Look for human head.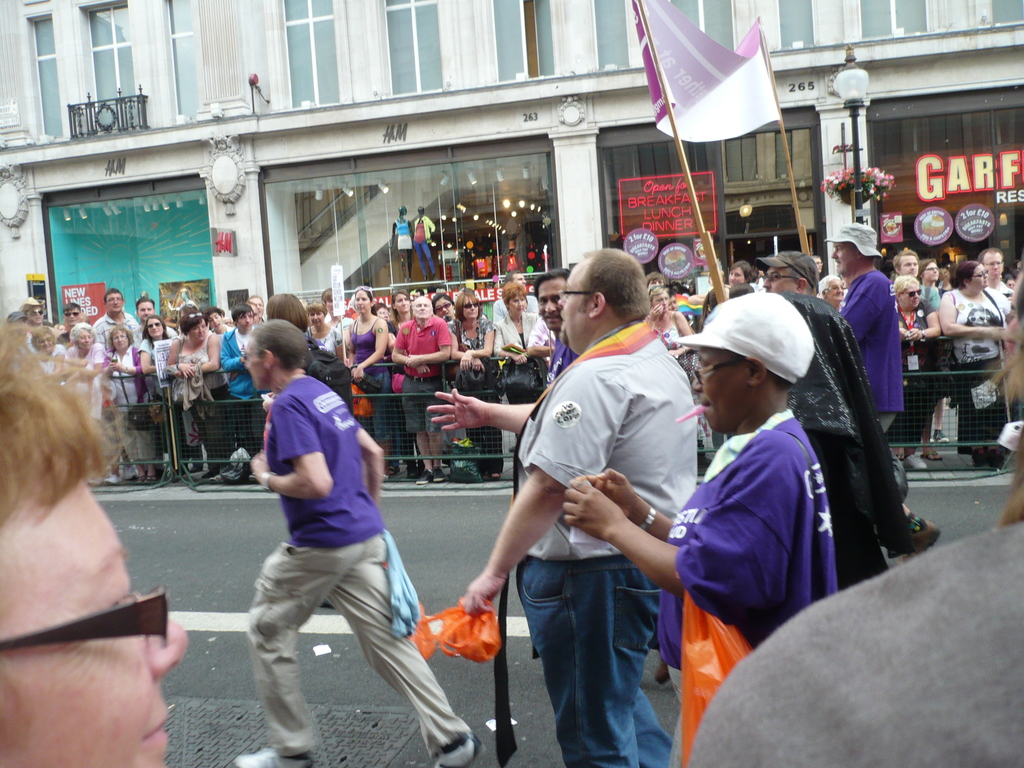
Found: crop(432, 290, 454, 319).
